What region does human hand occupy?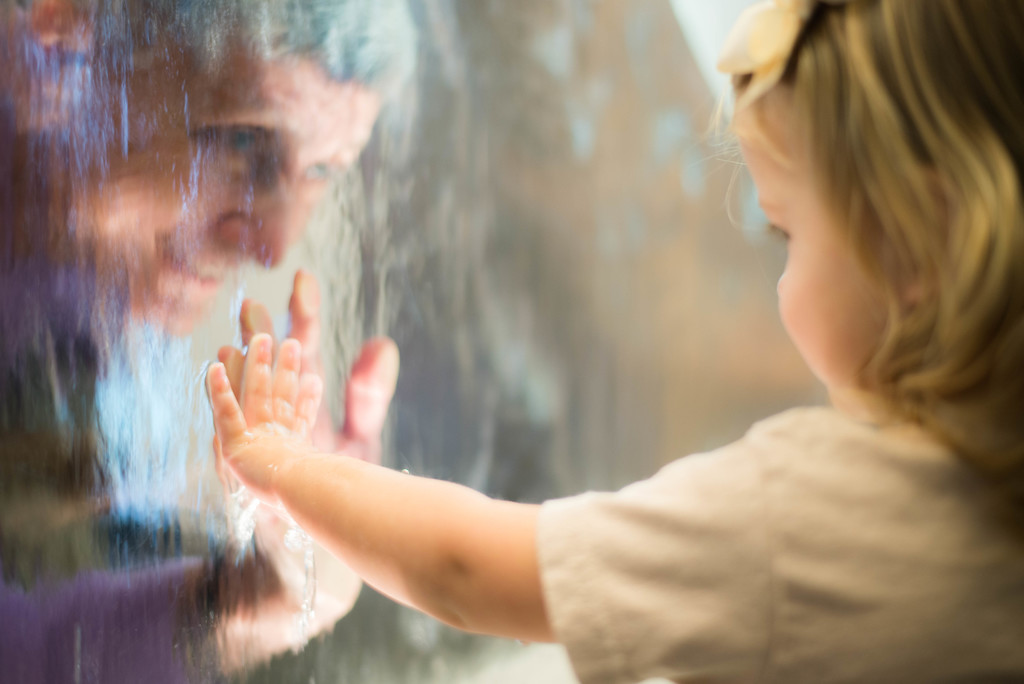
[214,267,399,635].
